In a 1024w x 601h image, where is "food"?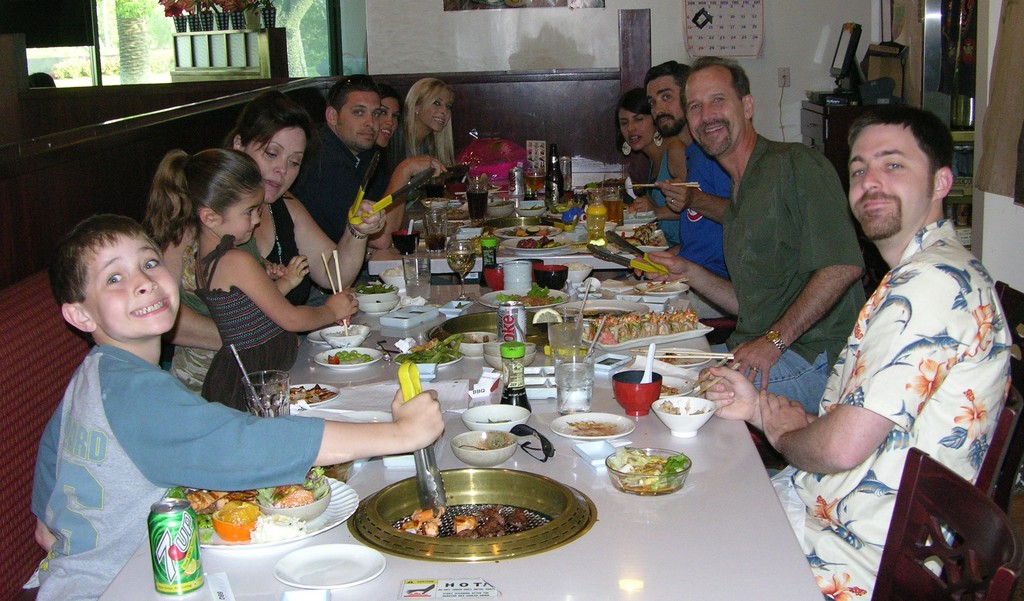
[left=351, top=278, right=399, bottom=295].
